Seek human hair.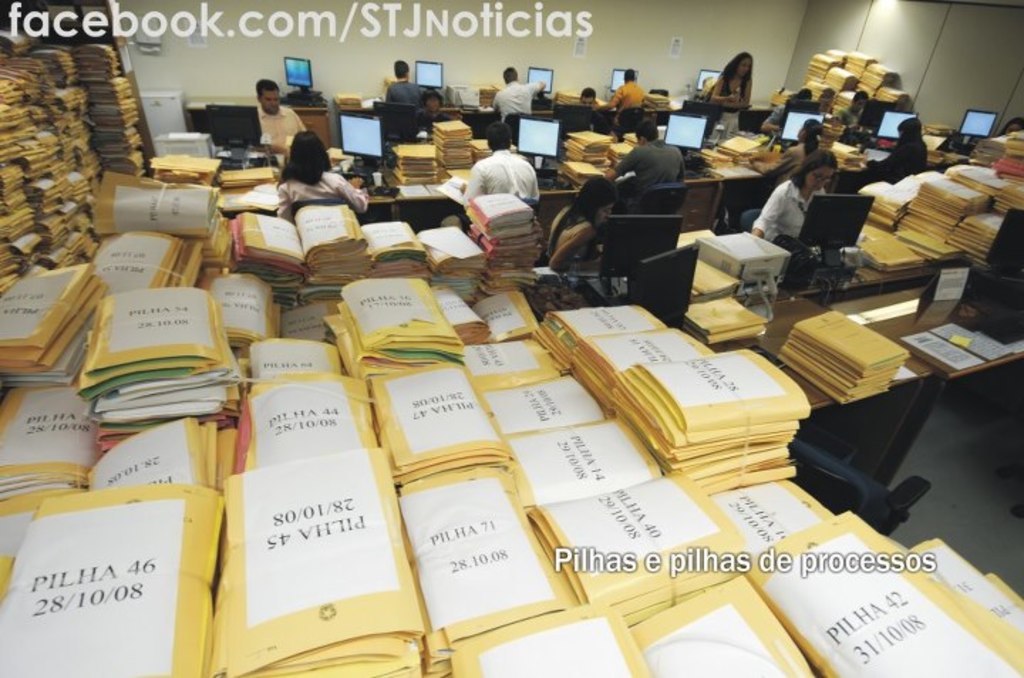
<region>503, 68, 516, 85</region>.
